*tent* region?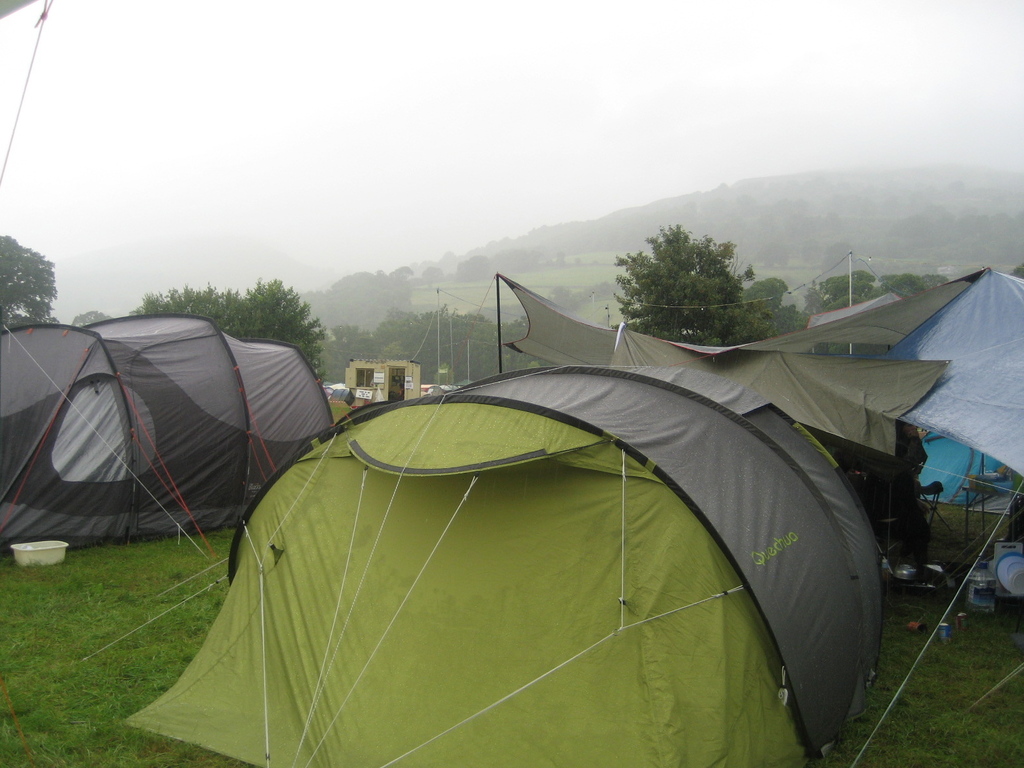
<bbox>119, 358, 888, 767</bbox>
